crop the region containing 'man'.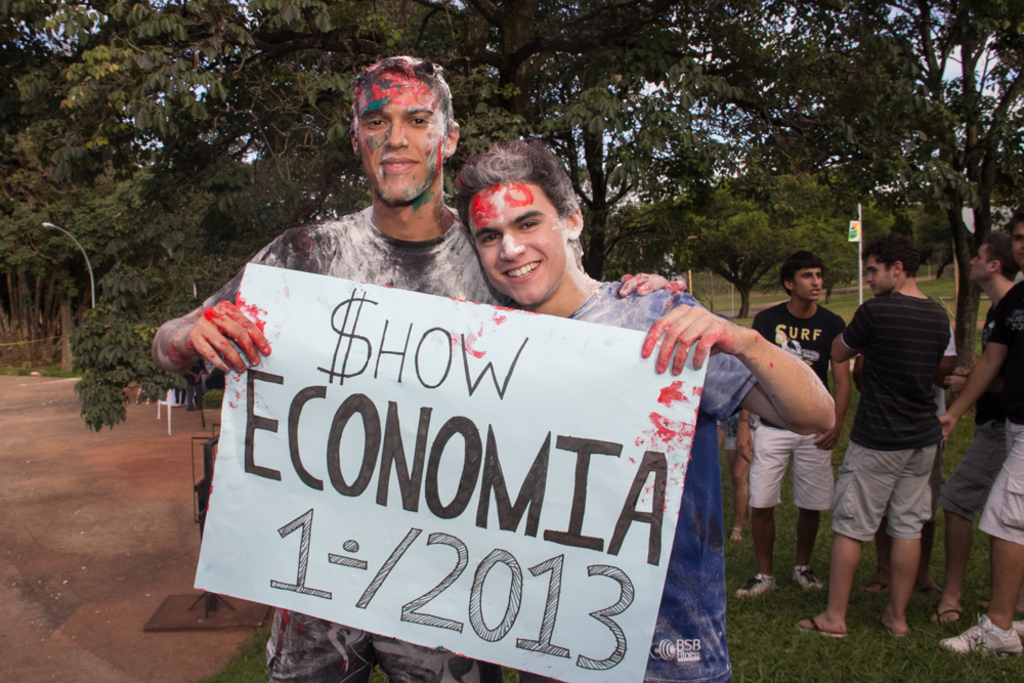
Crop region: locate(143, 56, 686, 682).
